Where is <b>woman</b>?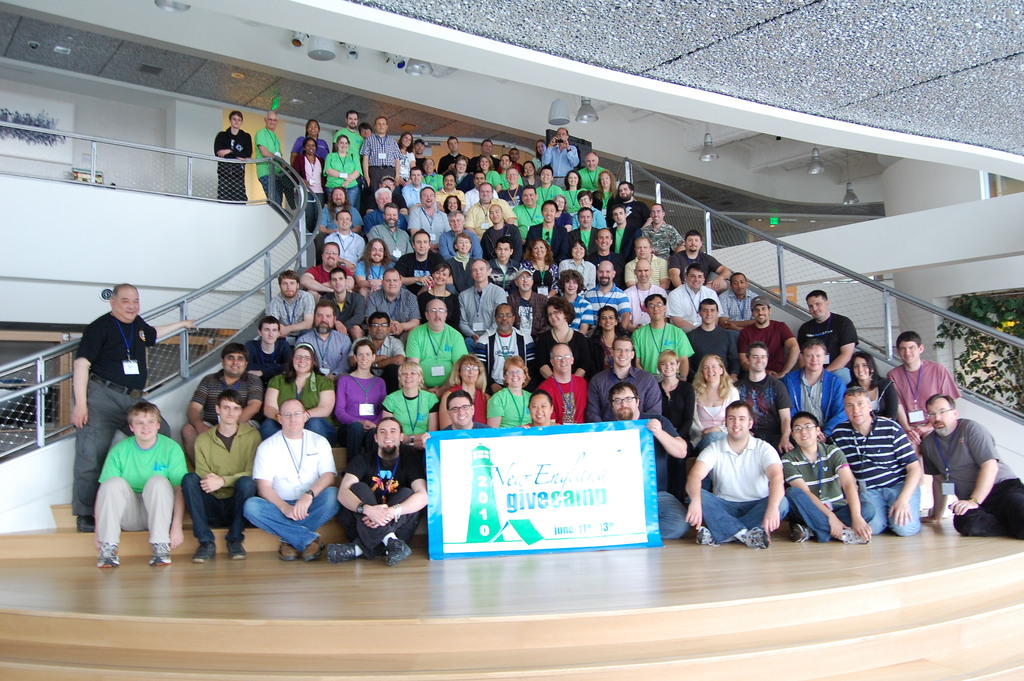
bbox=[519, 159, 544, 189].
